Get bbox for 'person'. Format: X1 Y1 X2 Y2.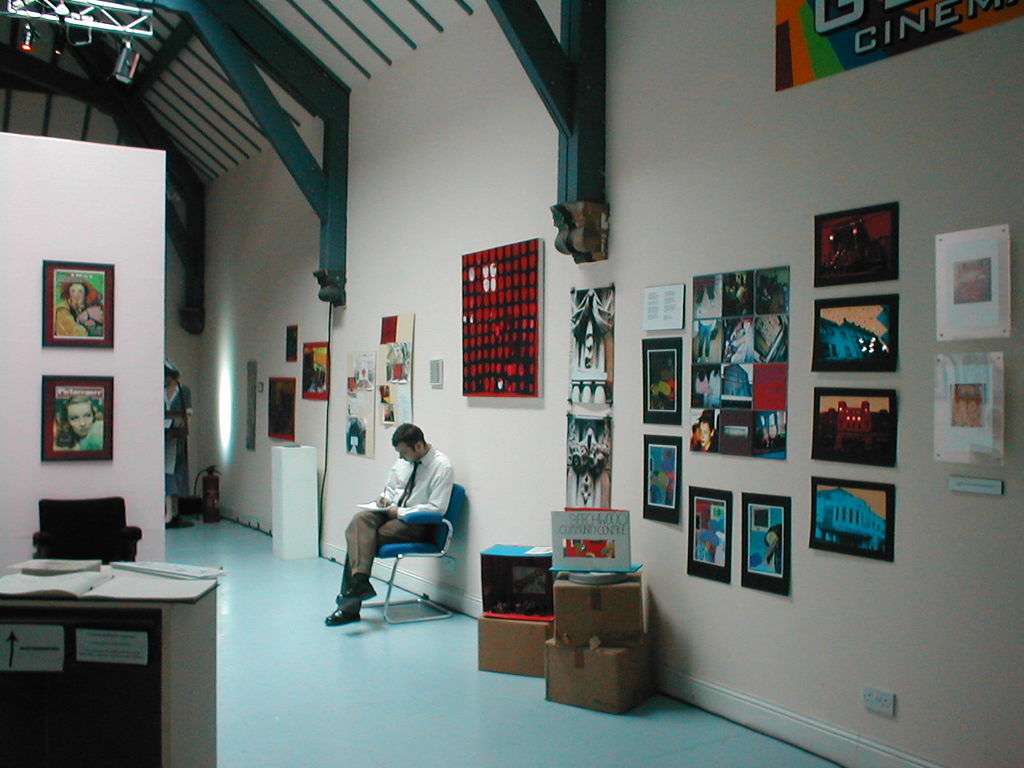
162 358 191 525.
